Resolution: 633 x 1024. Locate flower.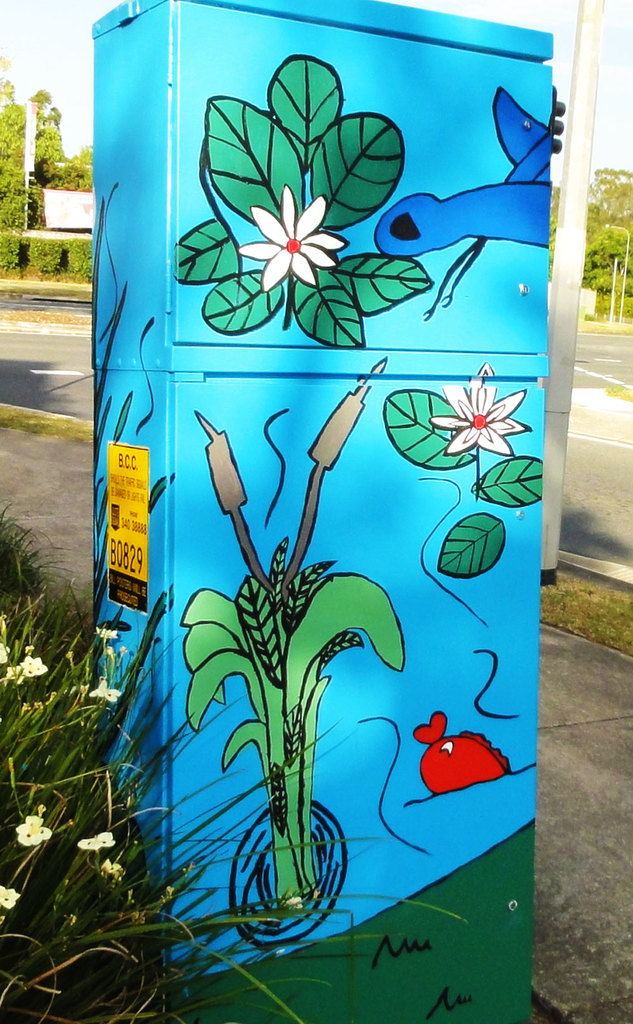
[15, 813, 54, 845].
